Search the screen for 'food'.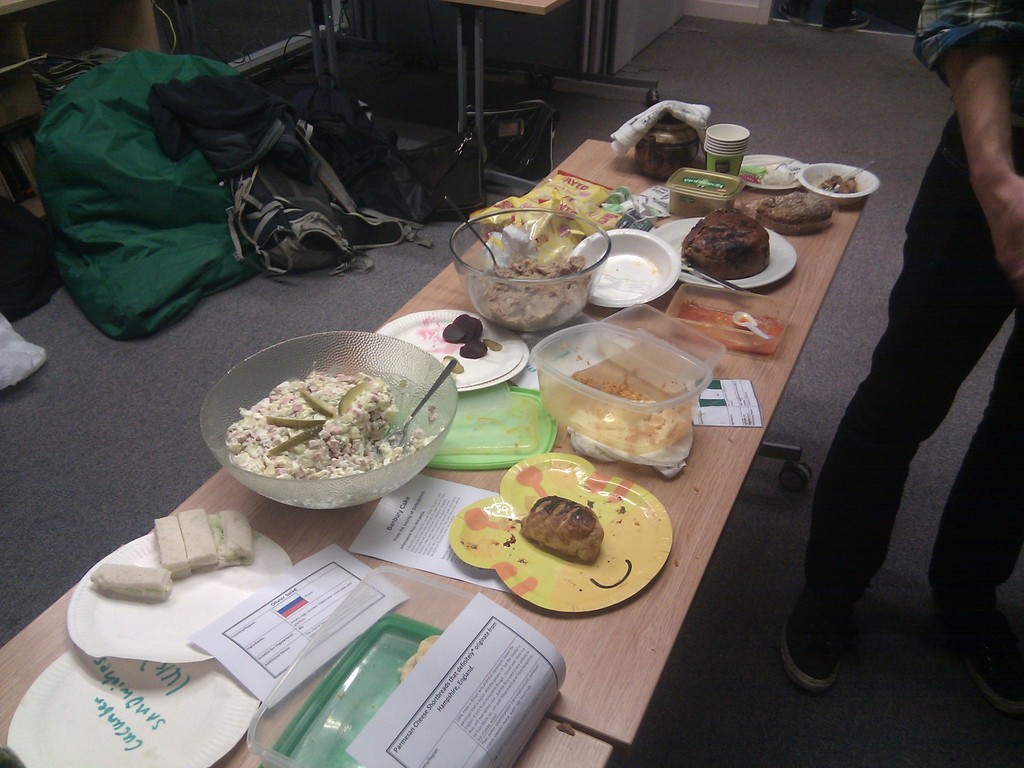
Found at <box>399,650,418,682</box>.
